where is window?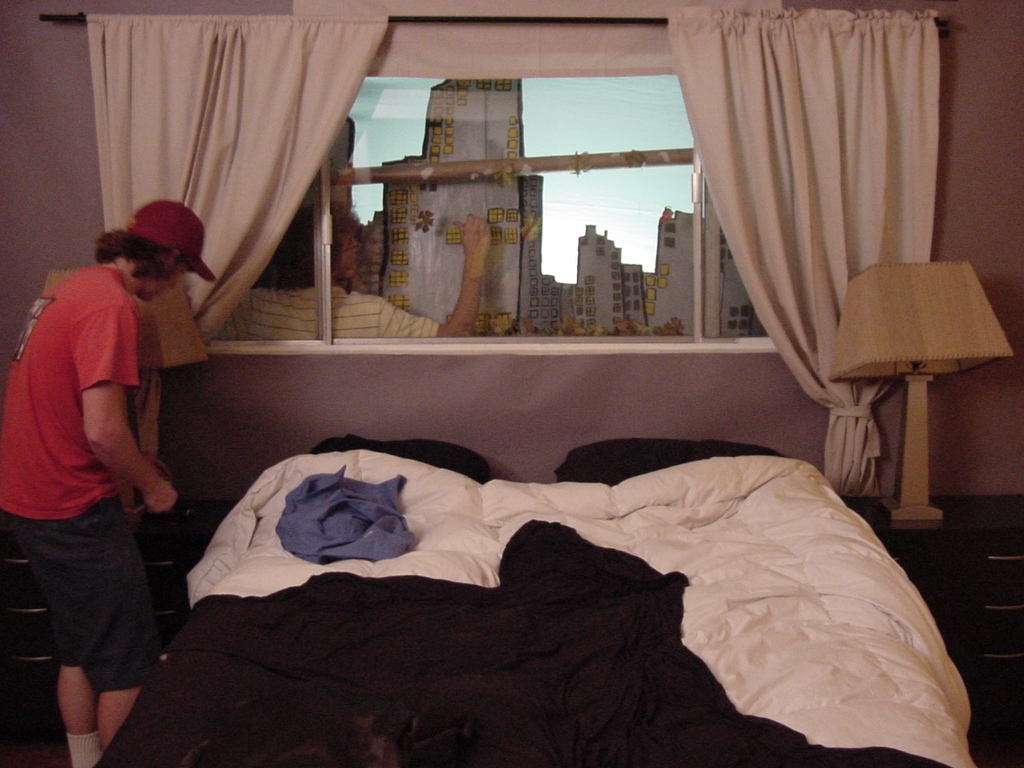
<region>148, 2, 671, 369</region>.
